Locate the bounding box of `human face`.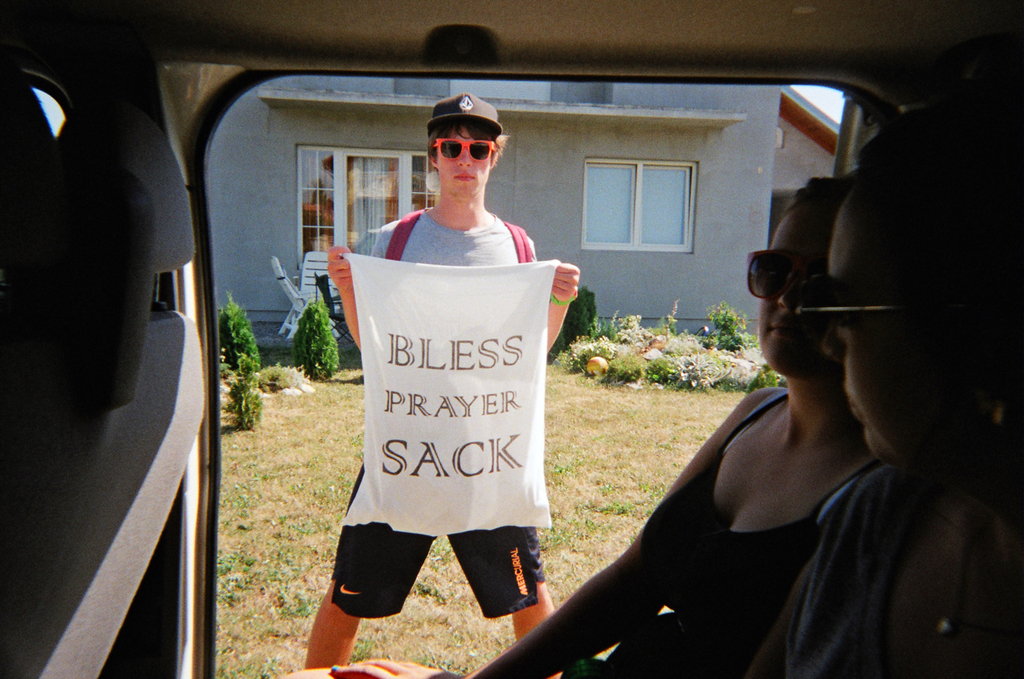
Bounding box: 825/202/973/464.
